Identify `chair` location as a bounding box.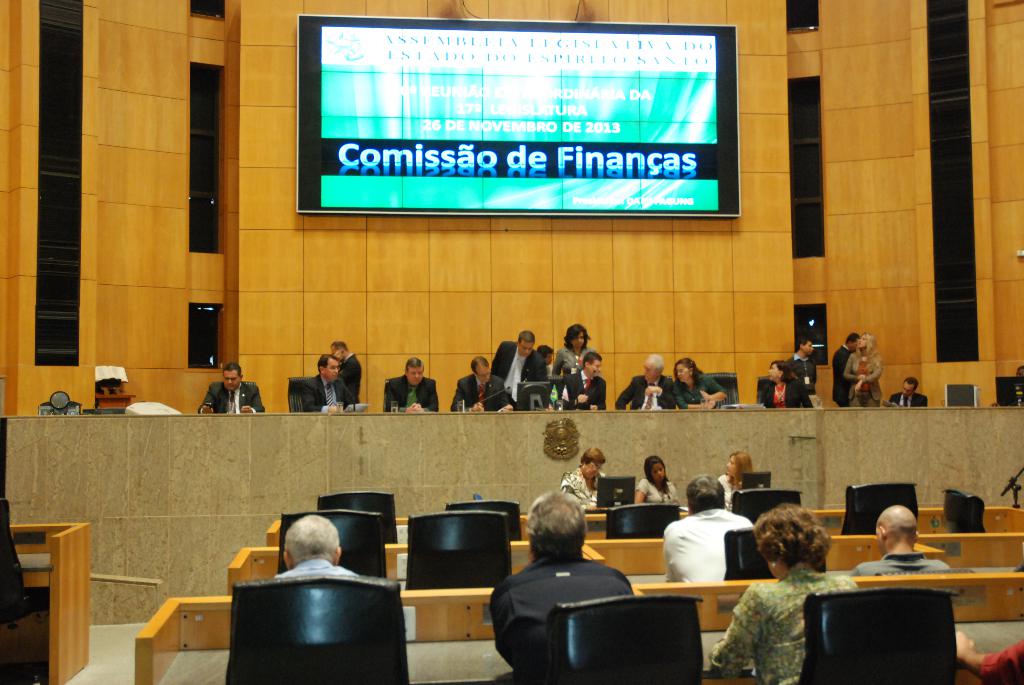
bbox(417, 514, 512, 595).
